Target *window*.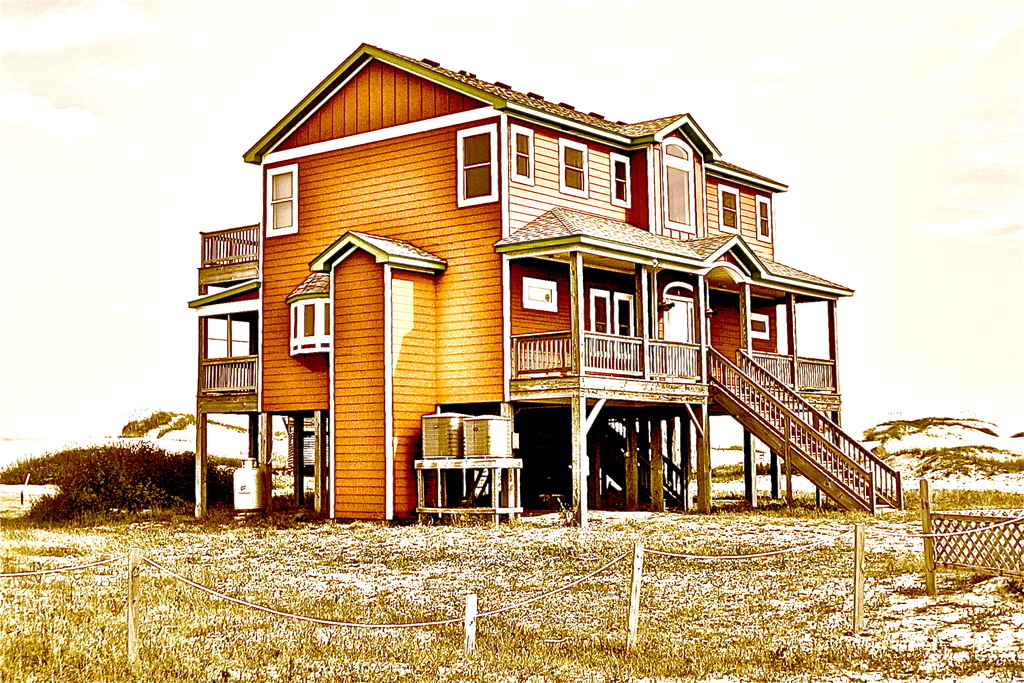
Target region: [590,291,618,356].
